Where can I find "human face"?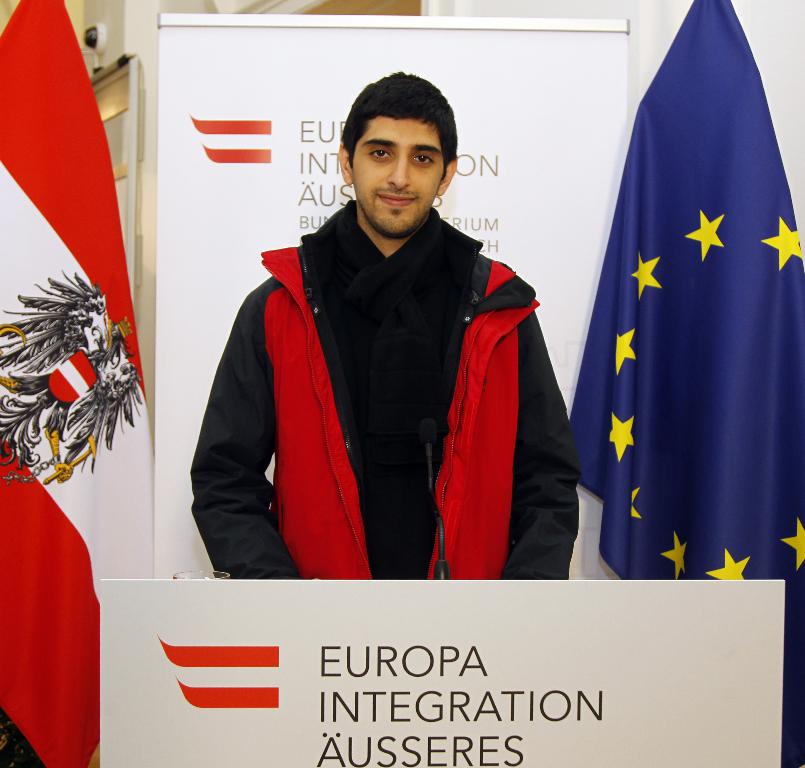
You can find it at left=354, top=113, right=446, bottom=233.
